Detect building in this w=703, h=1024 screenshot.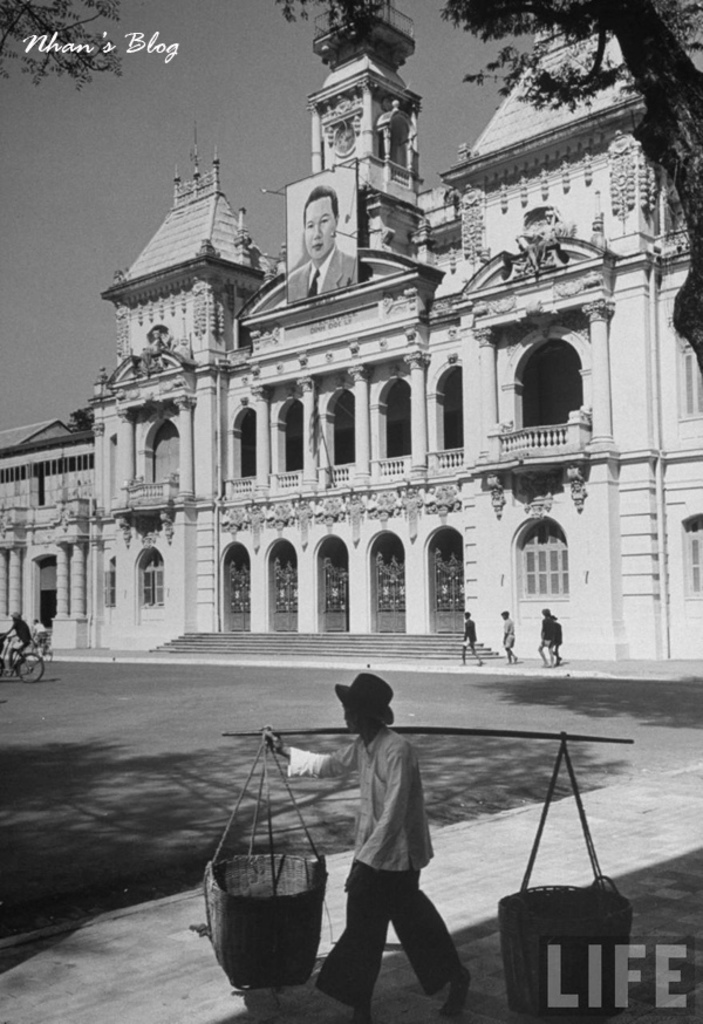
Detection: crop(0, 0, 702, 683).
